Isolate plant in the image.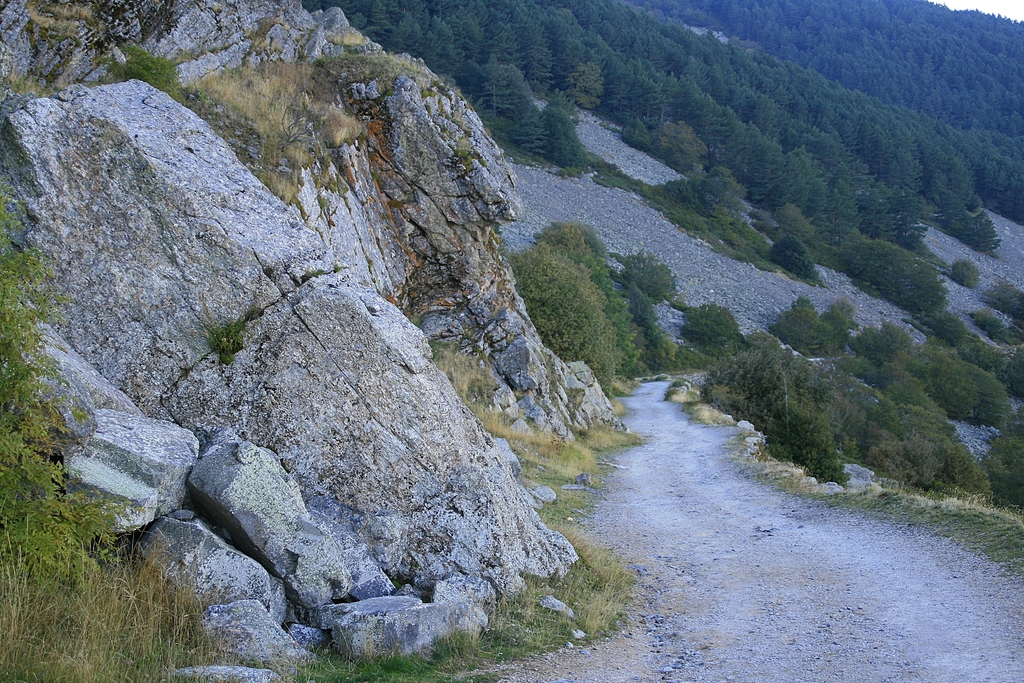
Isolated region: crop(456, 144, 476, 174).
